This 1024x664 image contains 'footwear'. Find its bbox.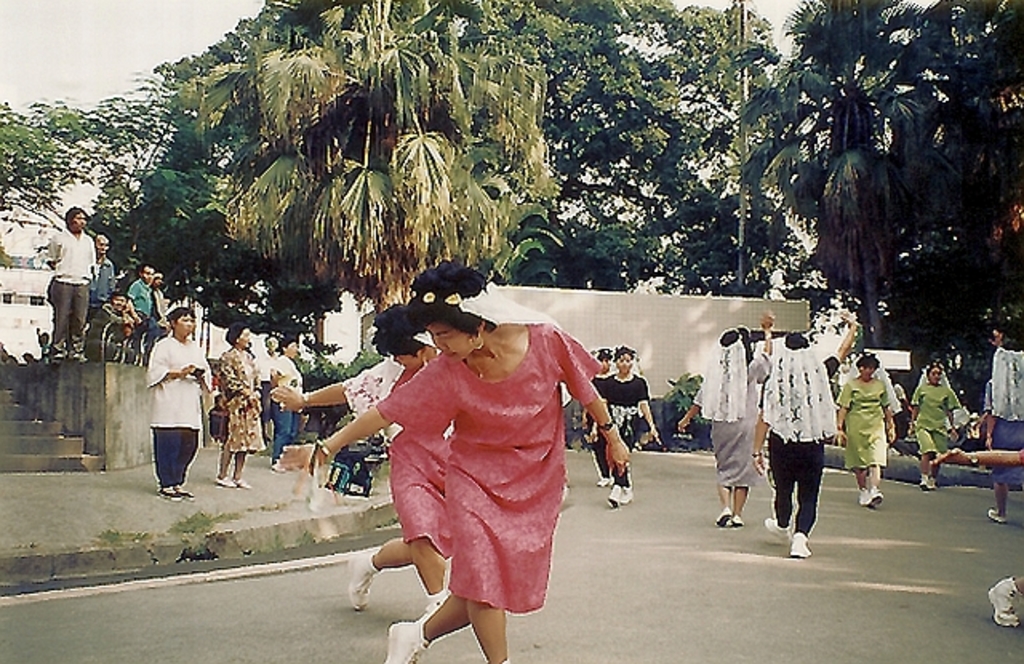
(x1=858, y1=491, x2=886, y2=506).
